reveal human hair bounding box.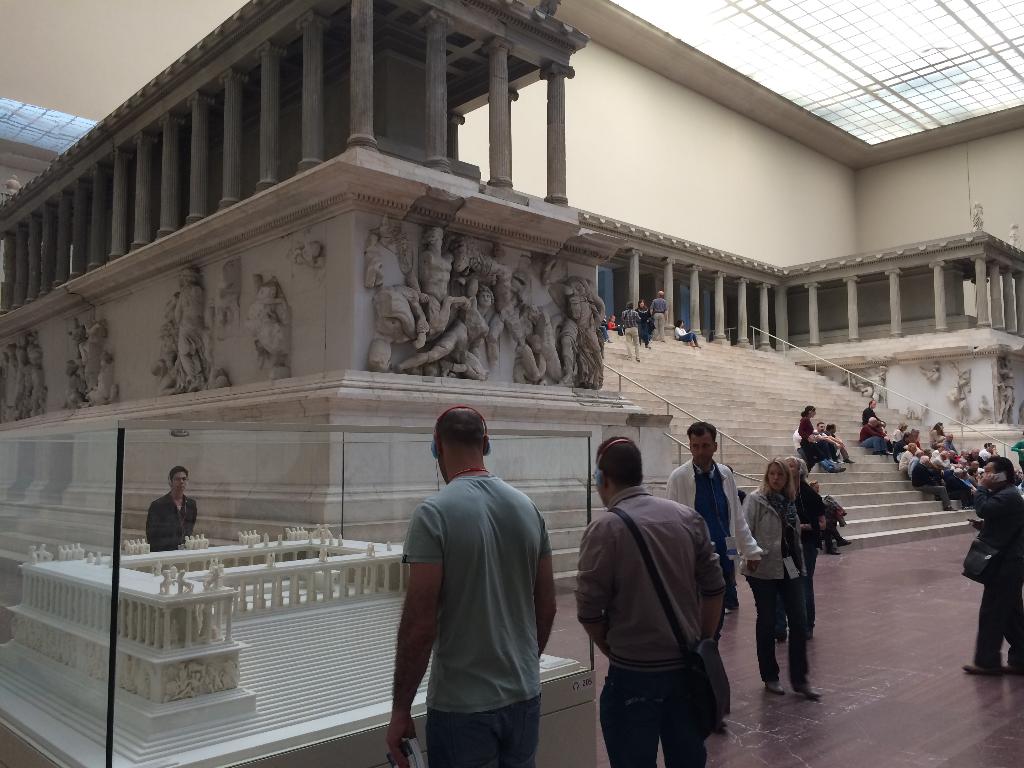
Revealed: <region>801, 405, 814, 417</region>.
